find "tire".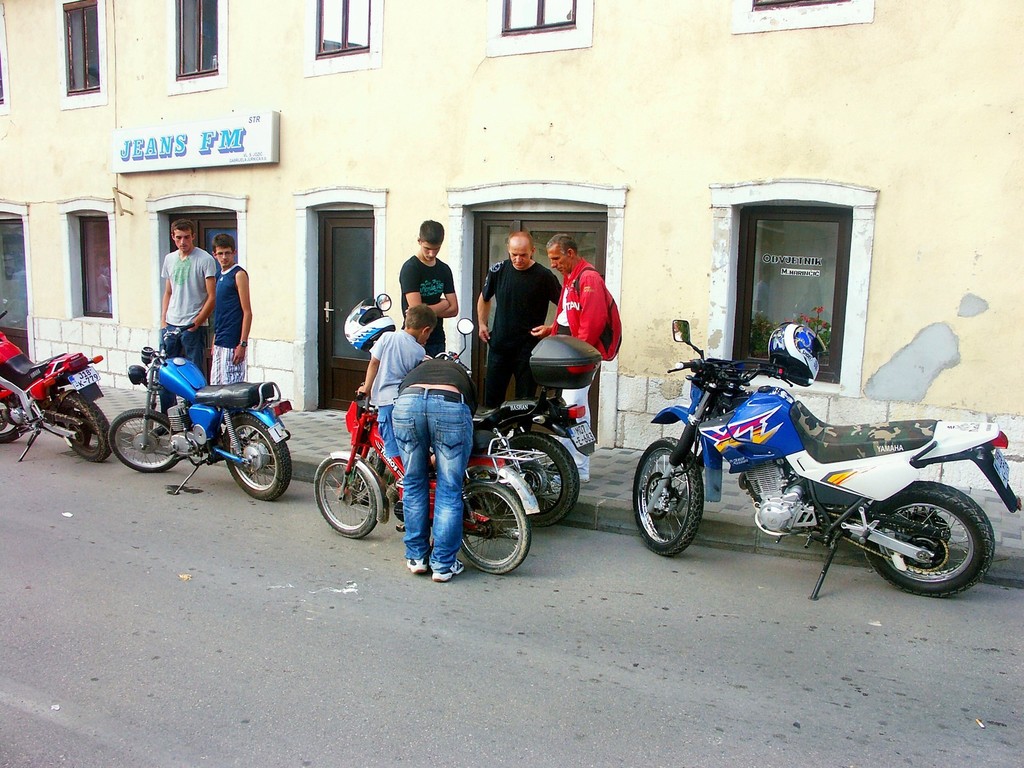
<bbox>214, 420, 300, 508</bbox>.
